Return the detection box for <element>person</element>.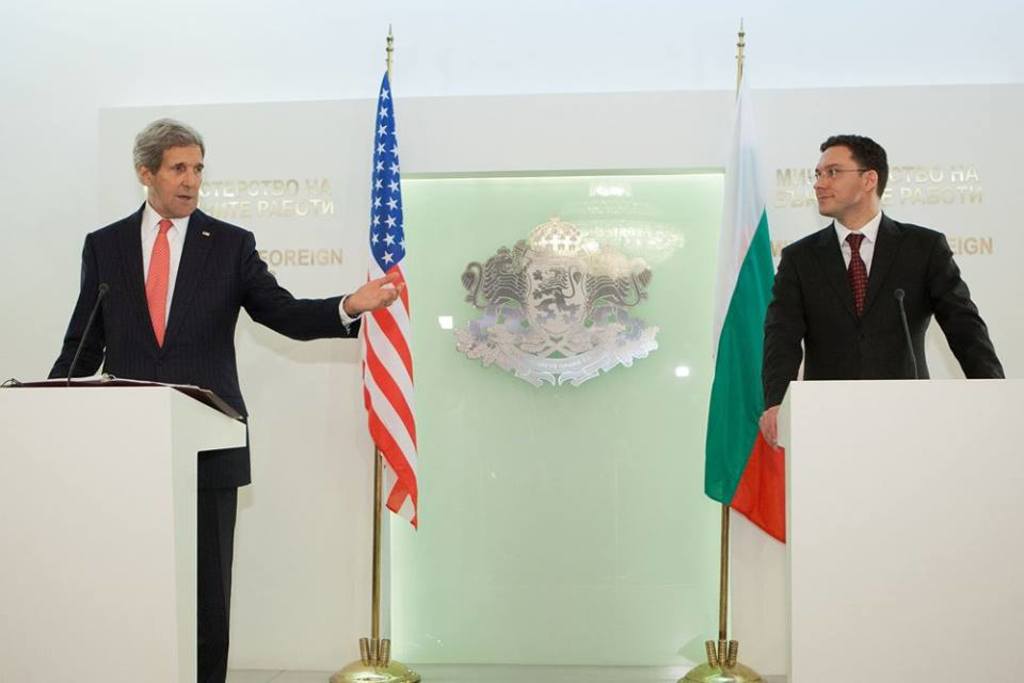
bbox=(762, 133, 1007, 448).
